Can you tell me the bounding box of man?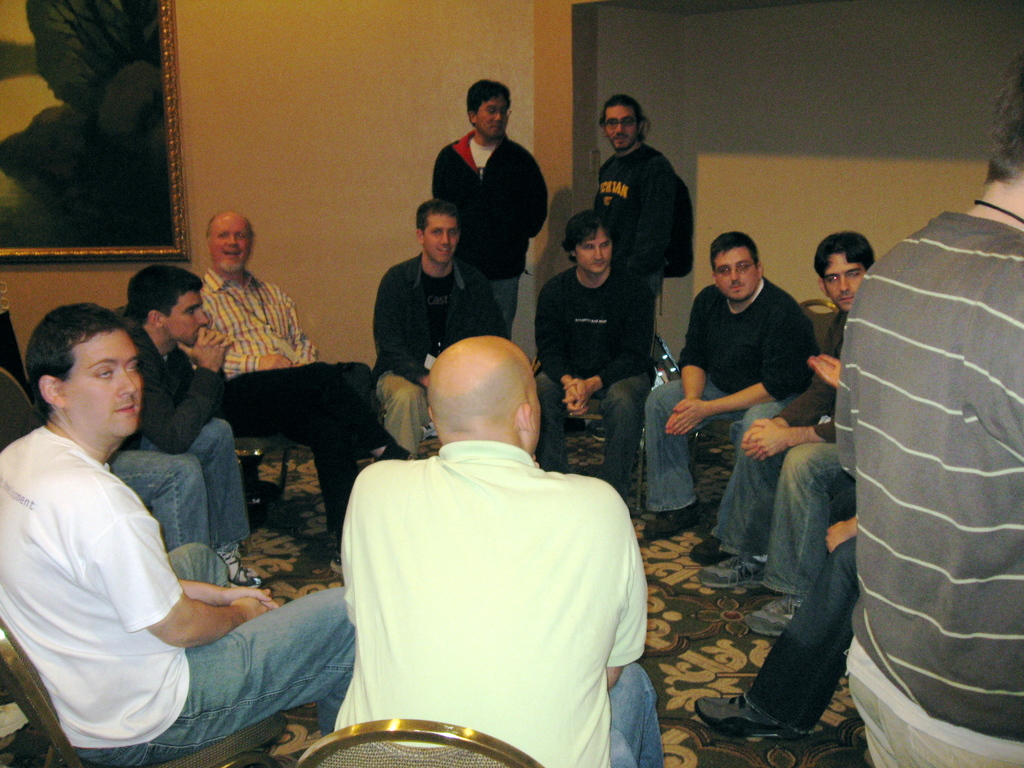
531/210/648/497.
